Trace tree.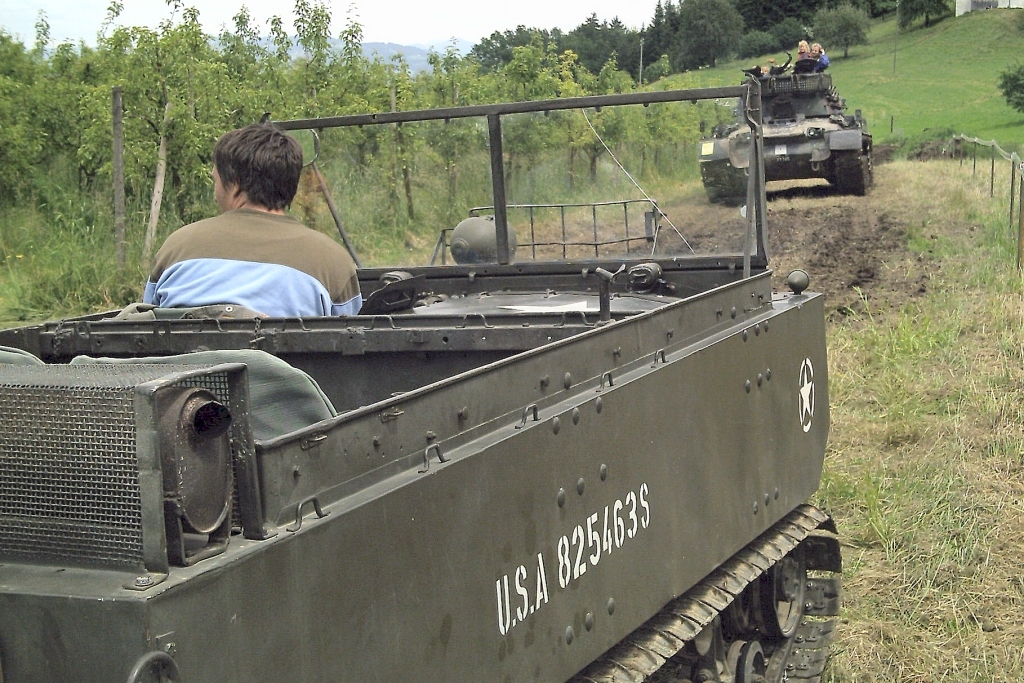
Traced to 898:0:950:27.
